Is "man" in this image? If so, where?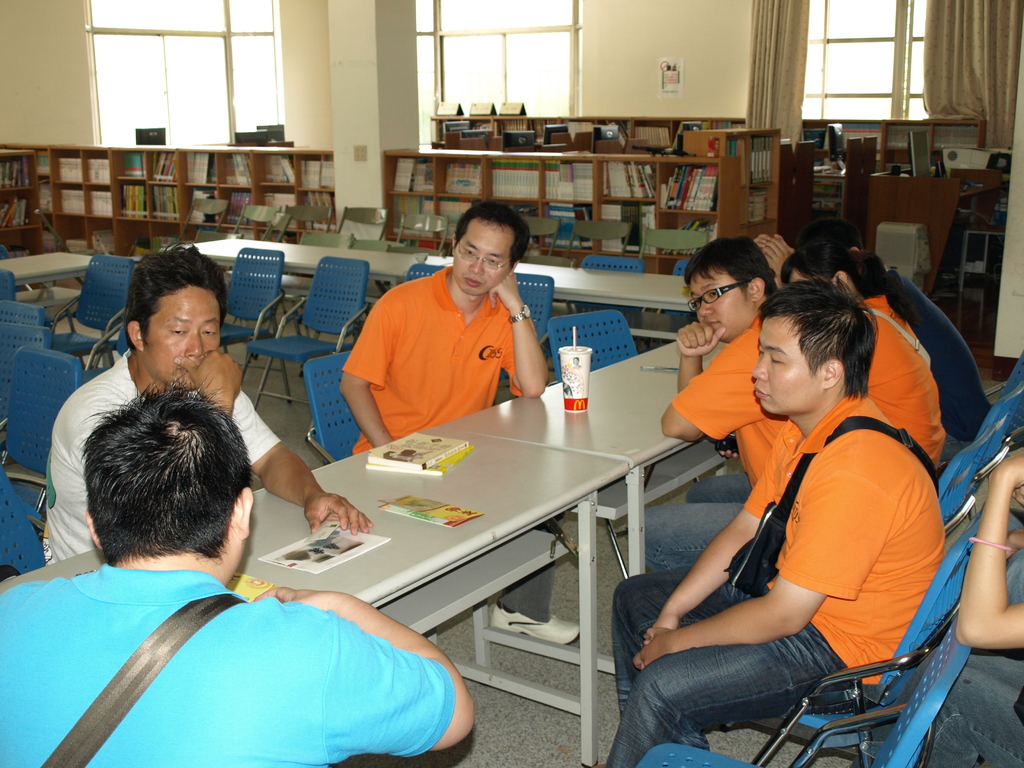
Yes, at box(627, 233, 797, 588).
